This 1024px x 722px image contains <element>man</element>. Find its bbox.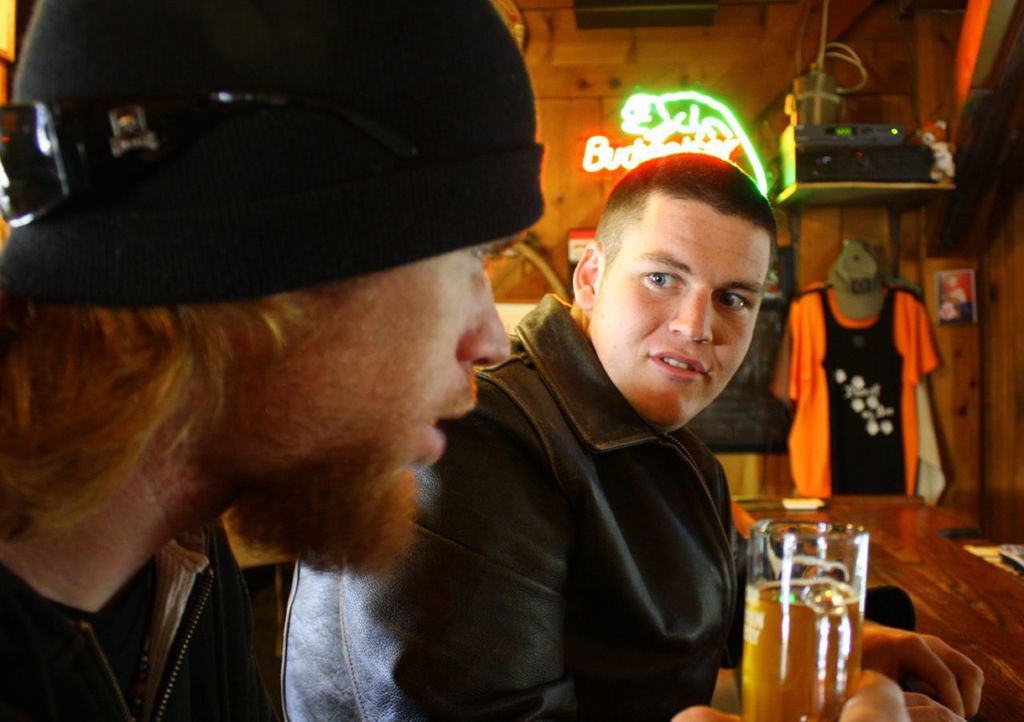
279, 150, 984, 721.
